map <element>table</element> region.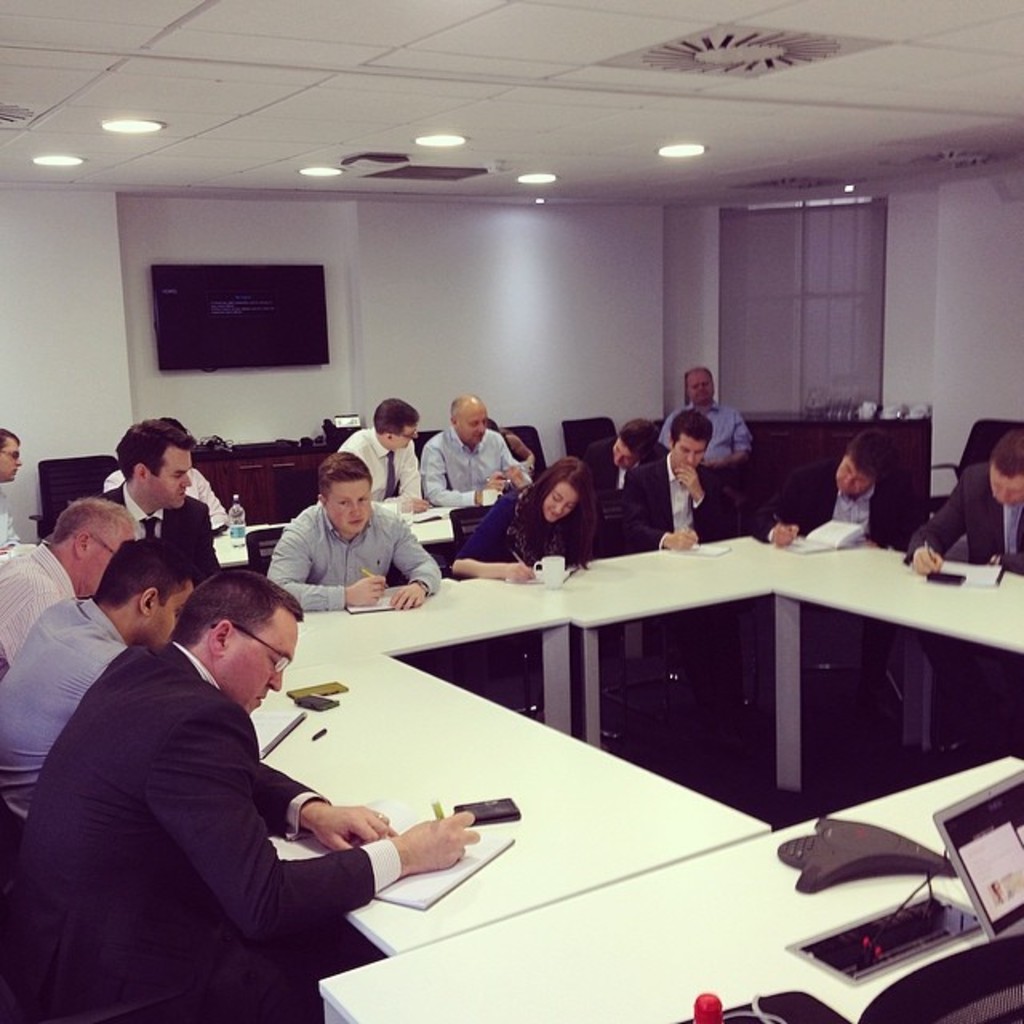
Mapped to [158,563,571,738].
